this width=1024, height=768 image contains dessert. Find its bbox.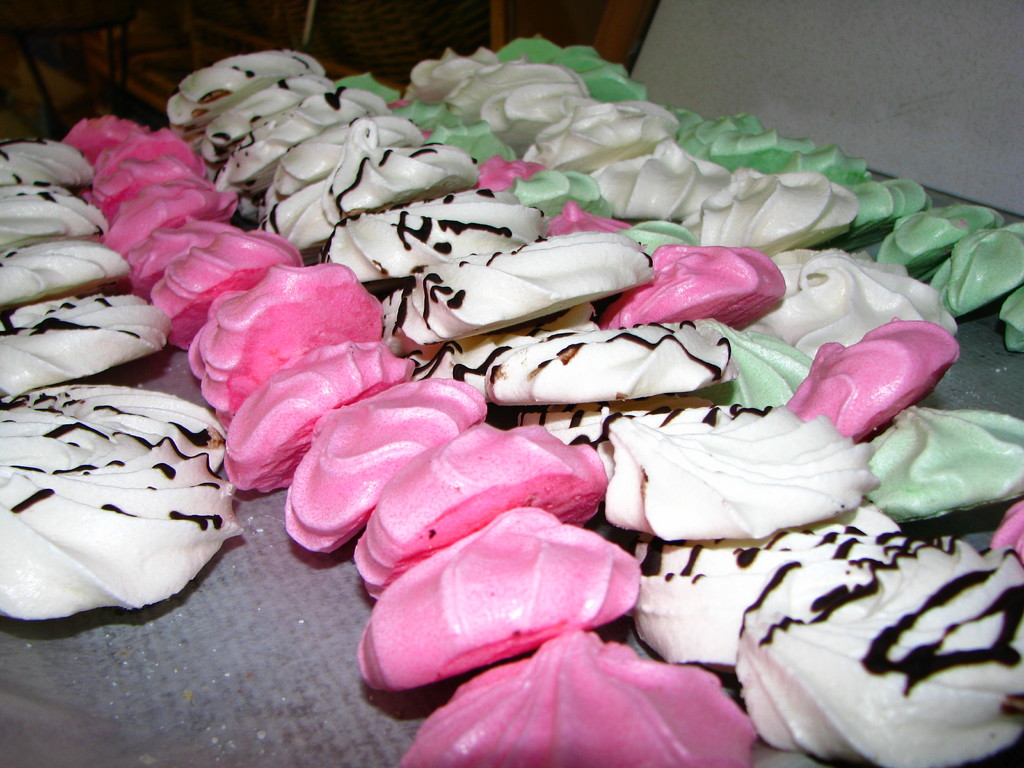
109:184:232:259.
